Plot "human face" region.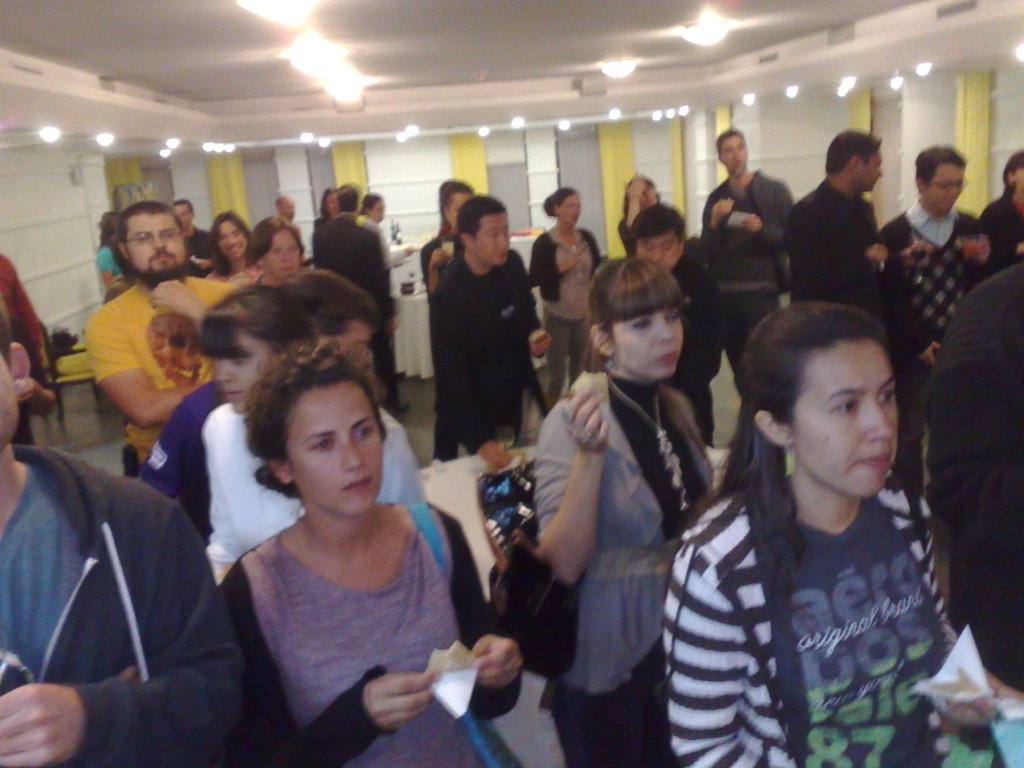
Plotted at <box>718,134,753,179</box>.
